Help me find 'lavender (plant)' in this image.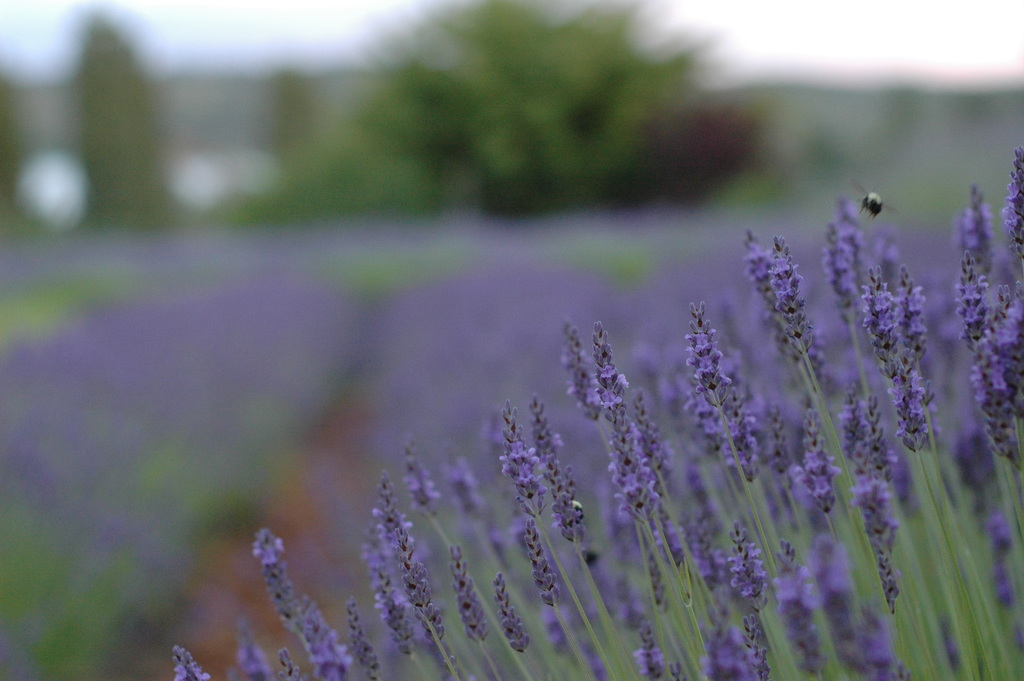
Found it: detection(310, 602, 344, 671).
